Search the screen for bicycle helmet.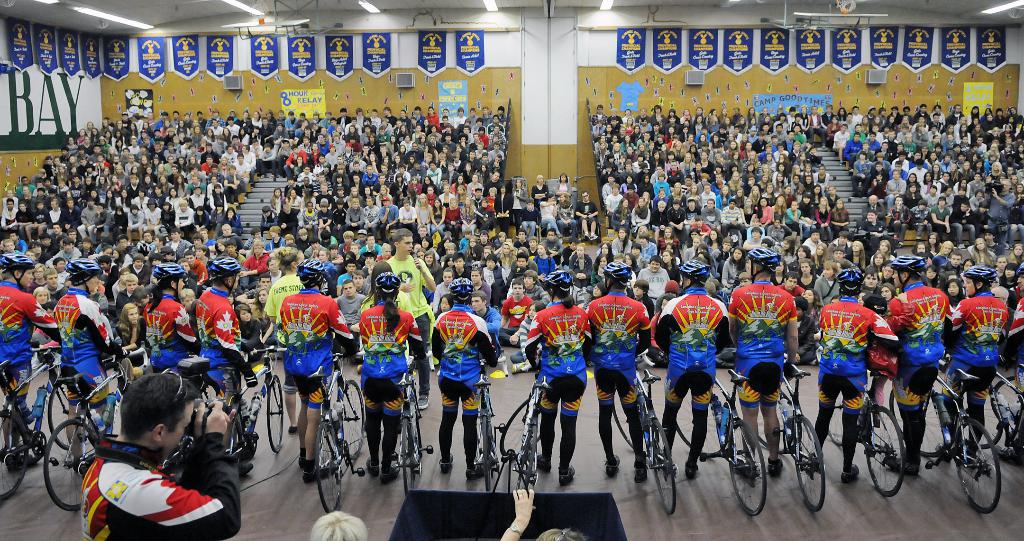
Found at (744,251,772,271).
